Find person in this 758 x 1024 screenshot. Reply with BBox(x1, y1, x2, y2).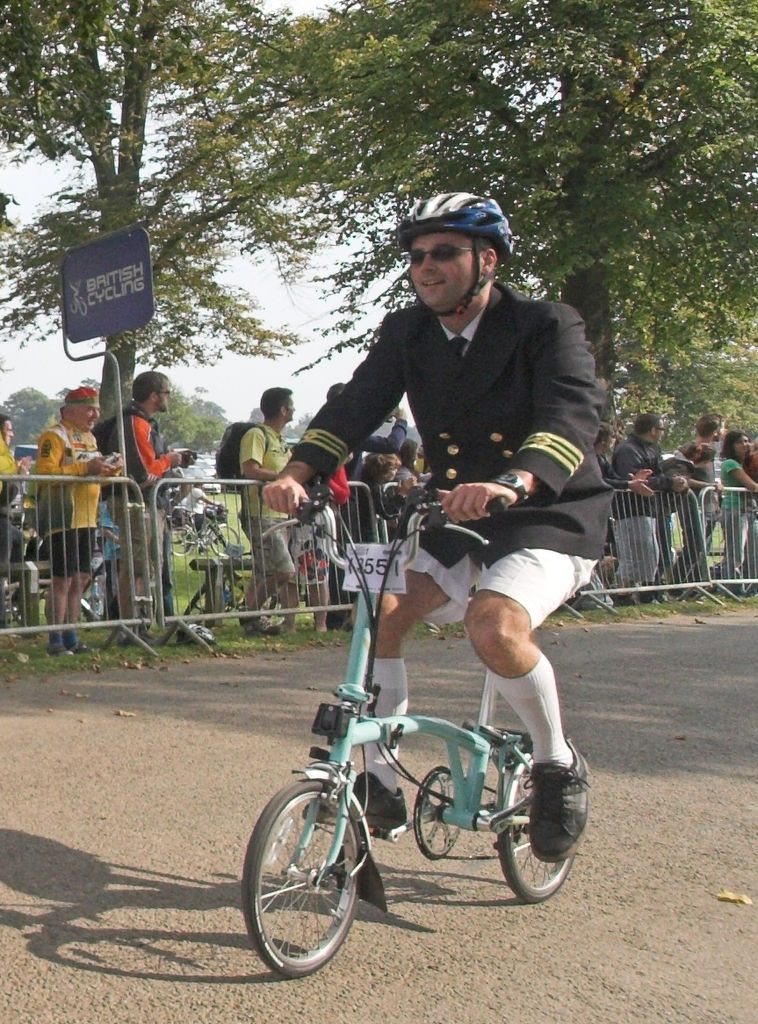
BBox(23, 379, 122, 652).
